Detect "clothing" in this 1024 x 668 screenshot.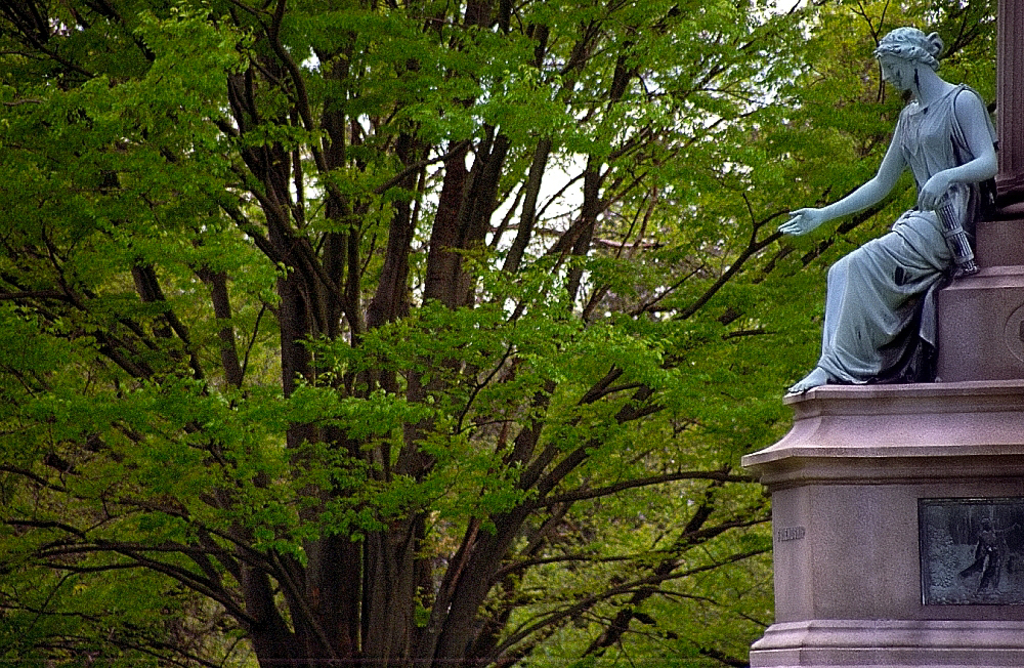
Detection: 806,48,998,386.
